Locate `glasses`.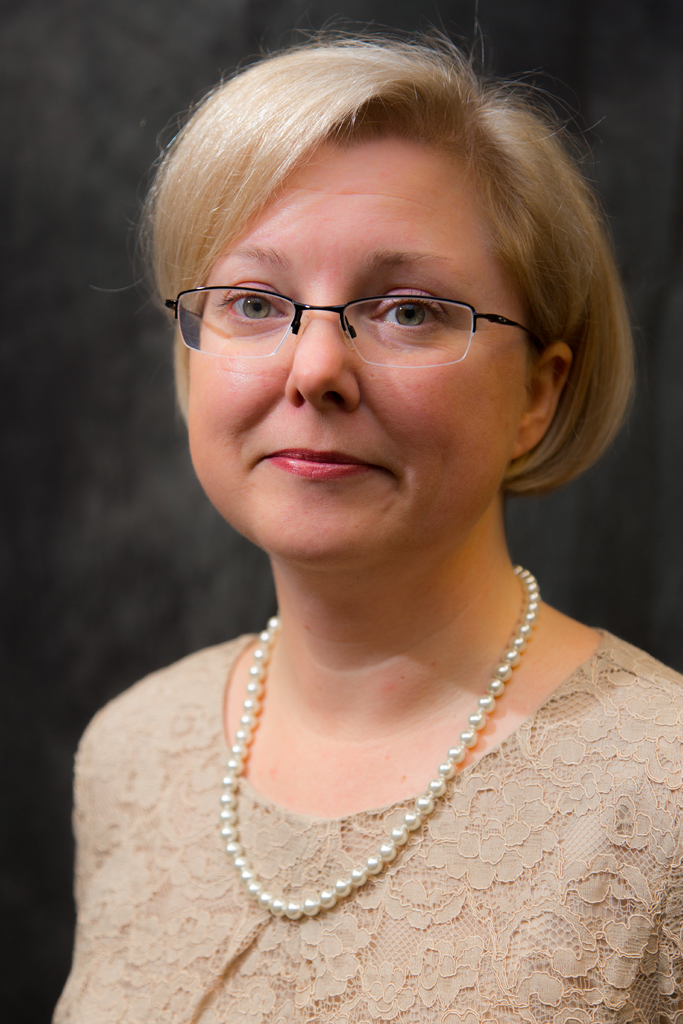
Bounding box: 153 283 554 371.
